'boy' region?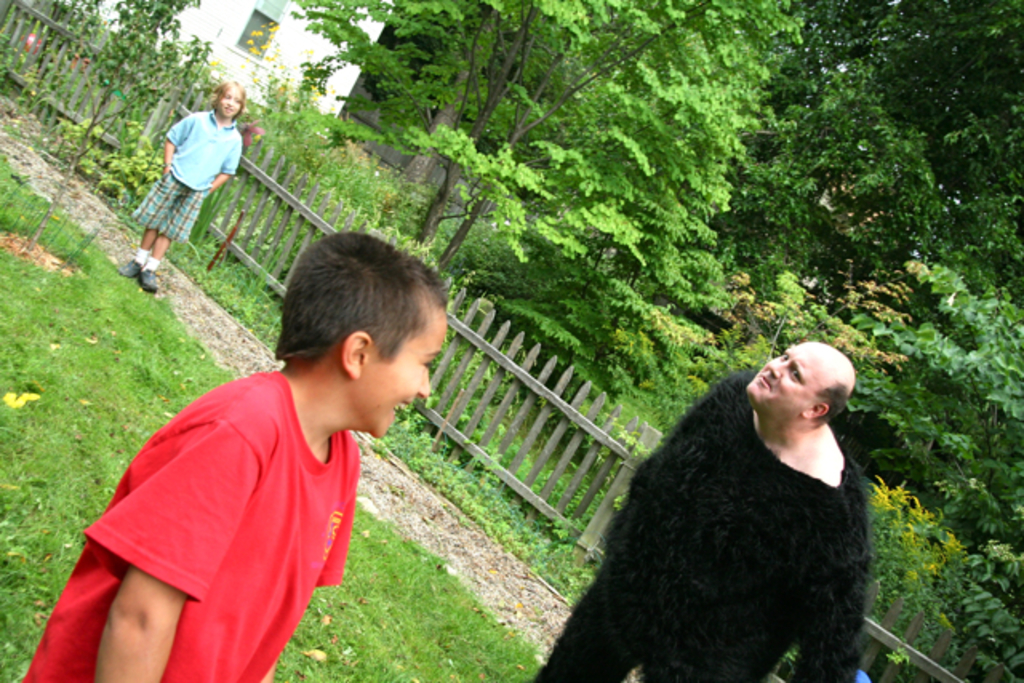
[0, 214, 461, 681]
